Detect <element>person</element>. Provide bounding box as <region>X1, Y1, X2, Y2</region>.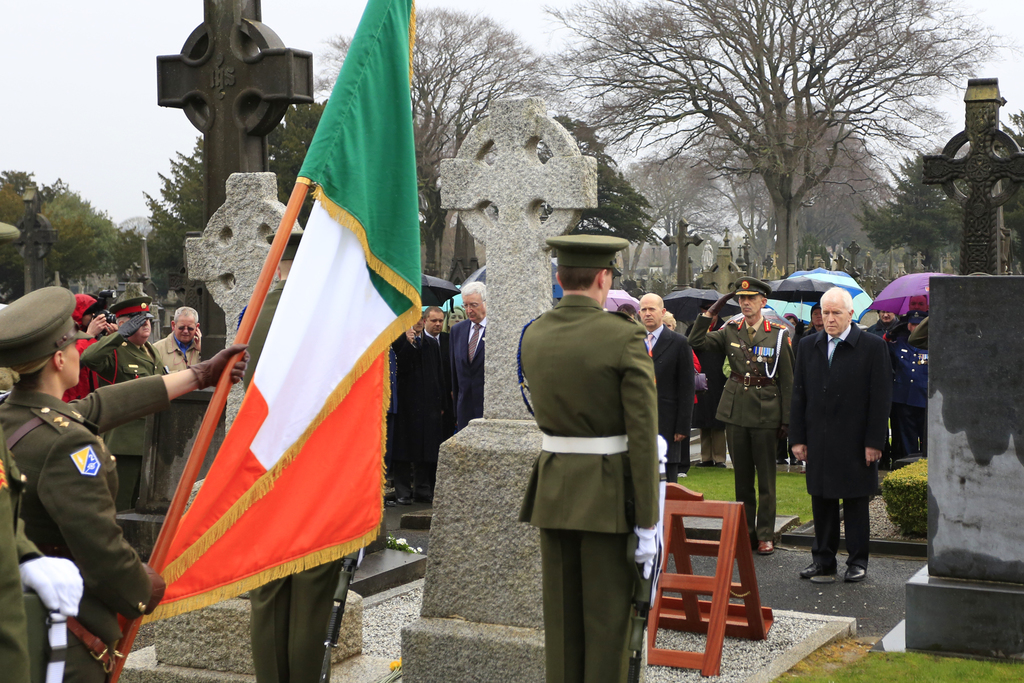
<region>787, 281, 891, 582</region>.
